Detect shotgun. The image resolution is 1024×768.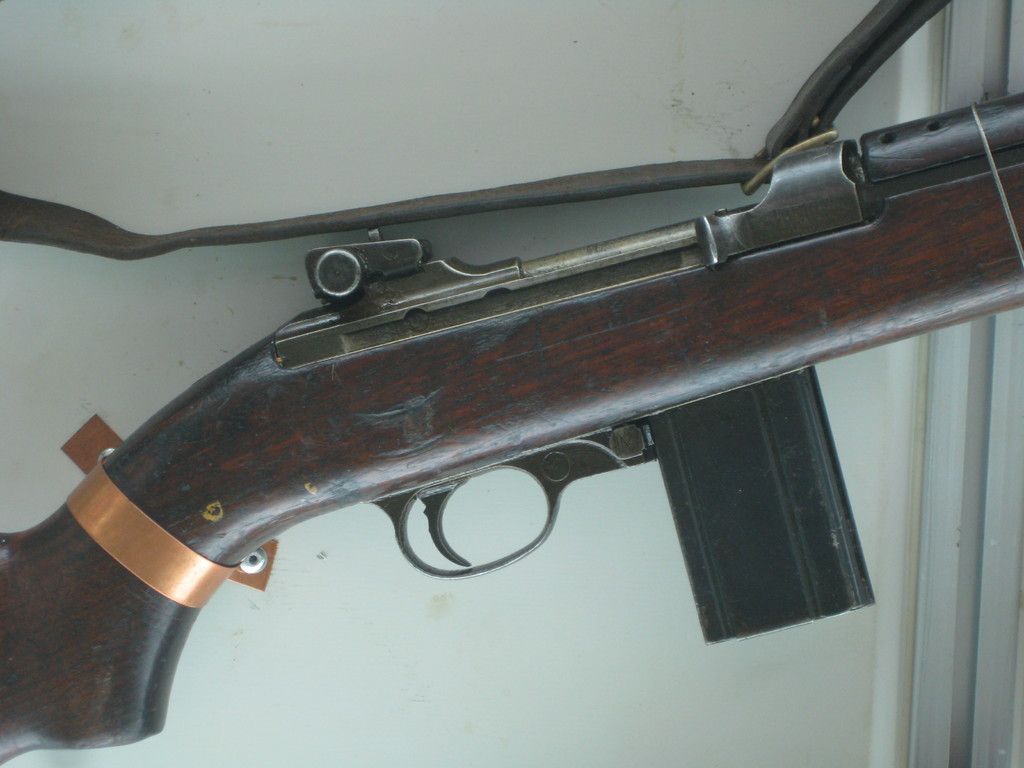
(x1=0, y1=1, x2=1023, y2=748).
